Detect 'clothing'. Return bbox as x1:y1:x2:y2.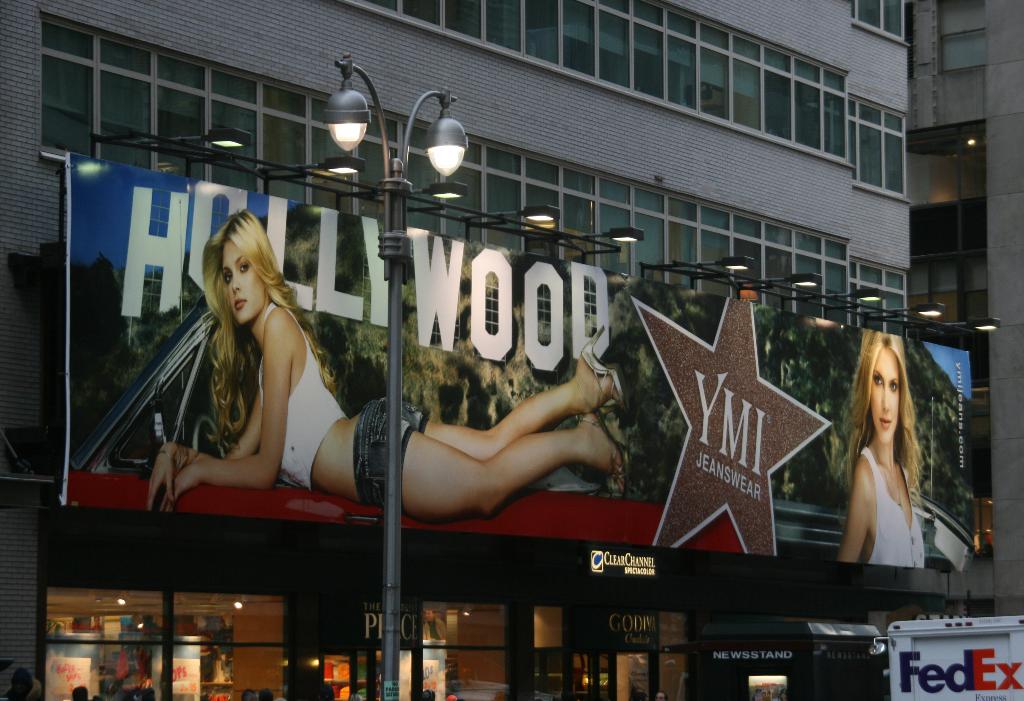
259:298:346:488.
